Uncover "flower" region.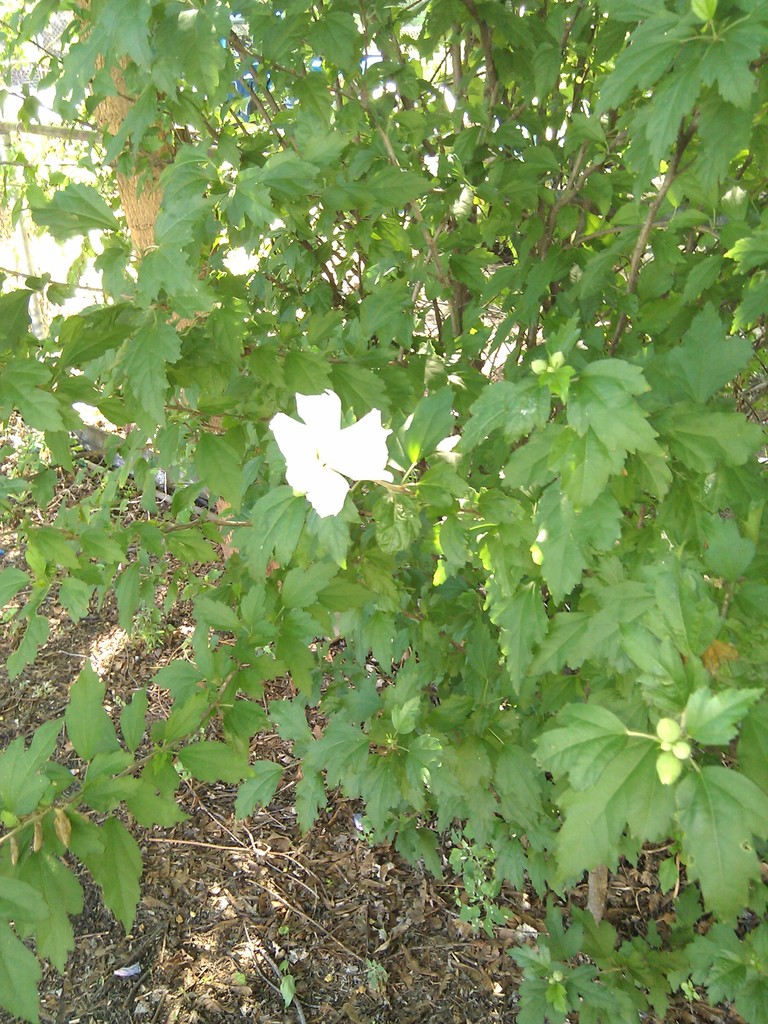
Uncovered: (left=273, top=384, right=392, bottom=502).
